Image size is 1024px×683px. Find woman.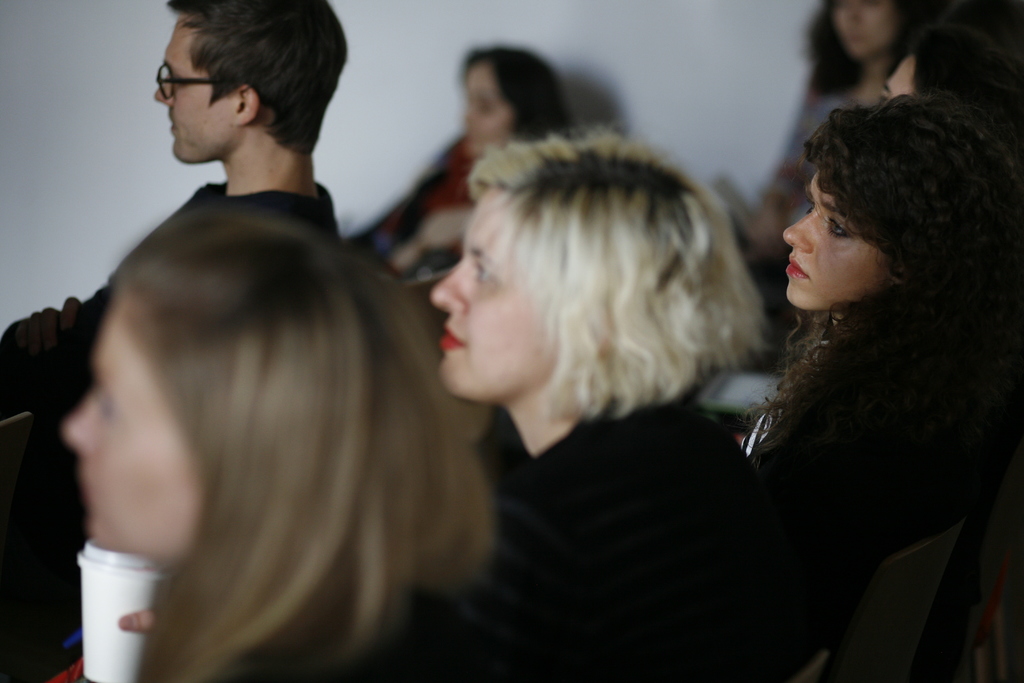
730 83 1021 633.
